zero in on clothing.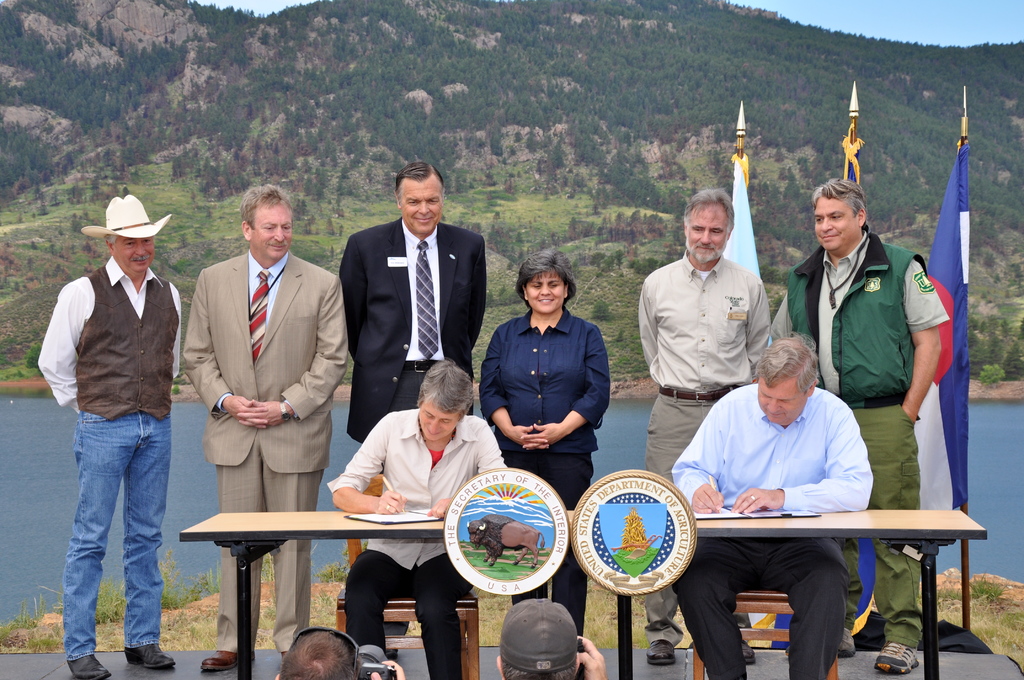
Zeroed in: bbox=[668, 391, 880, 676].
